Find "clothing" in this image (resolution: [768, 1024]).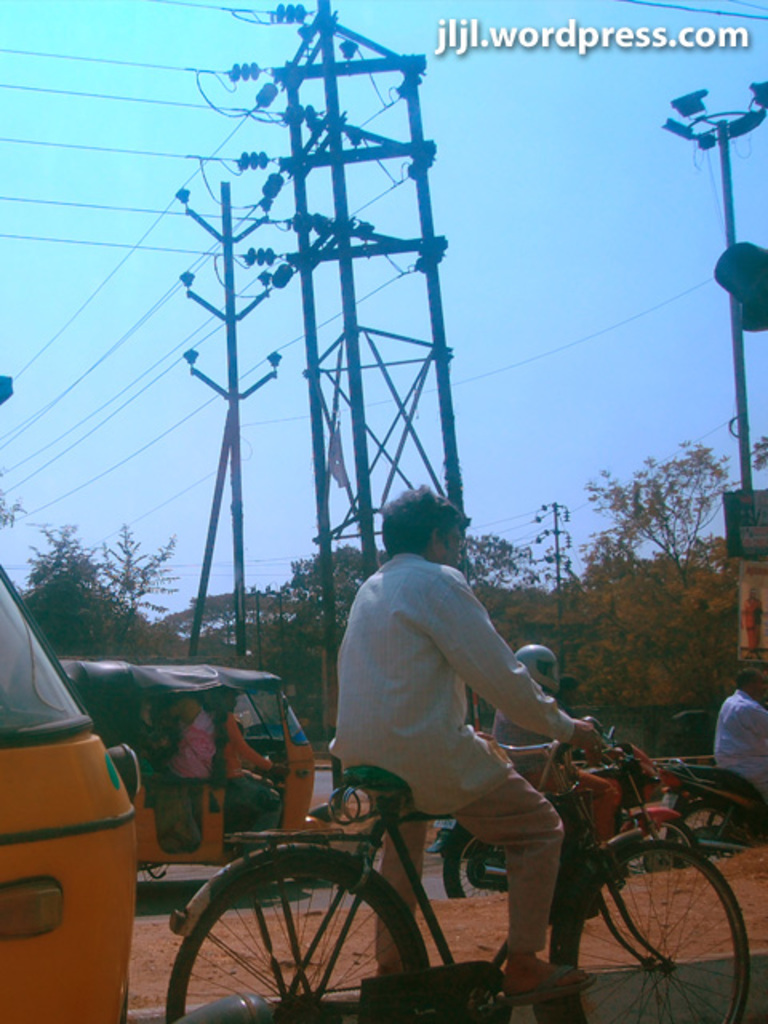
l=219, t=707, r=286, b=856.
